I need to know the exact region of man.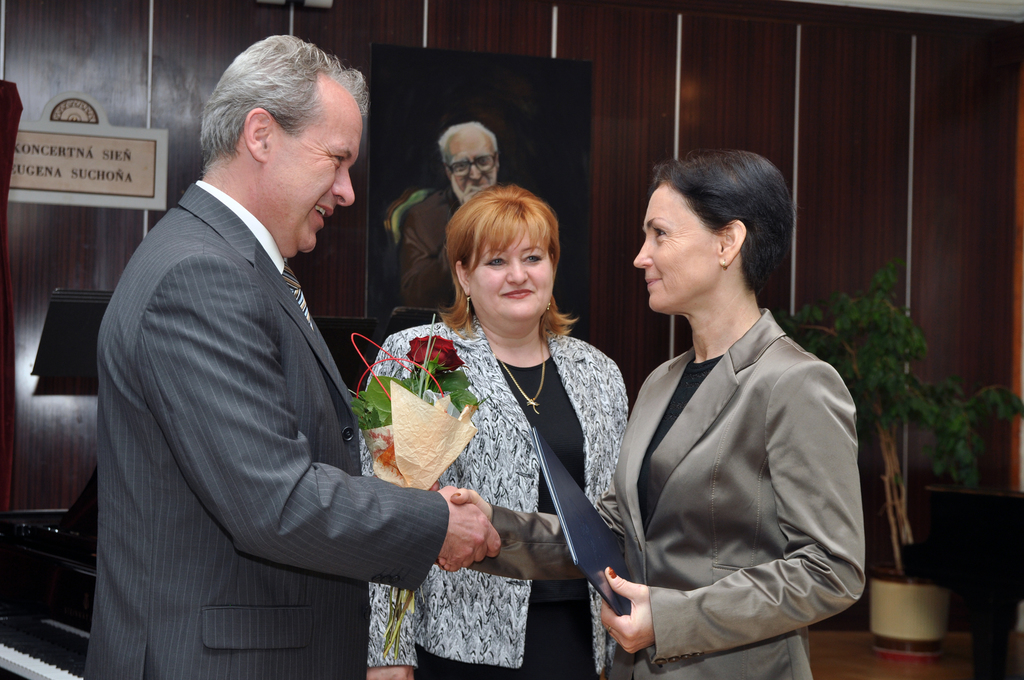
Region: bbox=(75, 36, 500, 679).
